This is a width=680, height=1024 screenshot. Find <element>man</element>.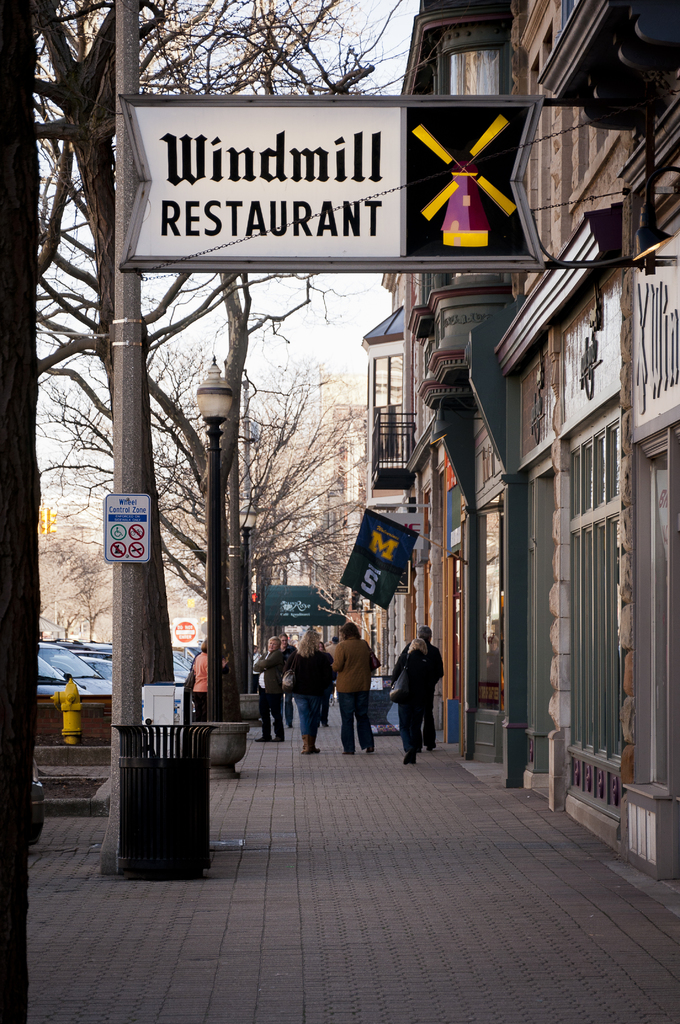
Bounding box: {"left": 248, "top": 638, "right": 284, "bottom": 743}.
